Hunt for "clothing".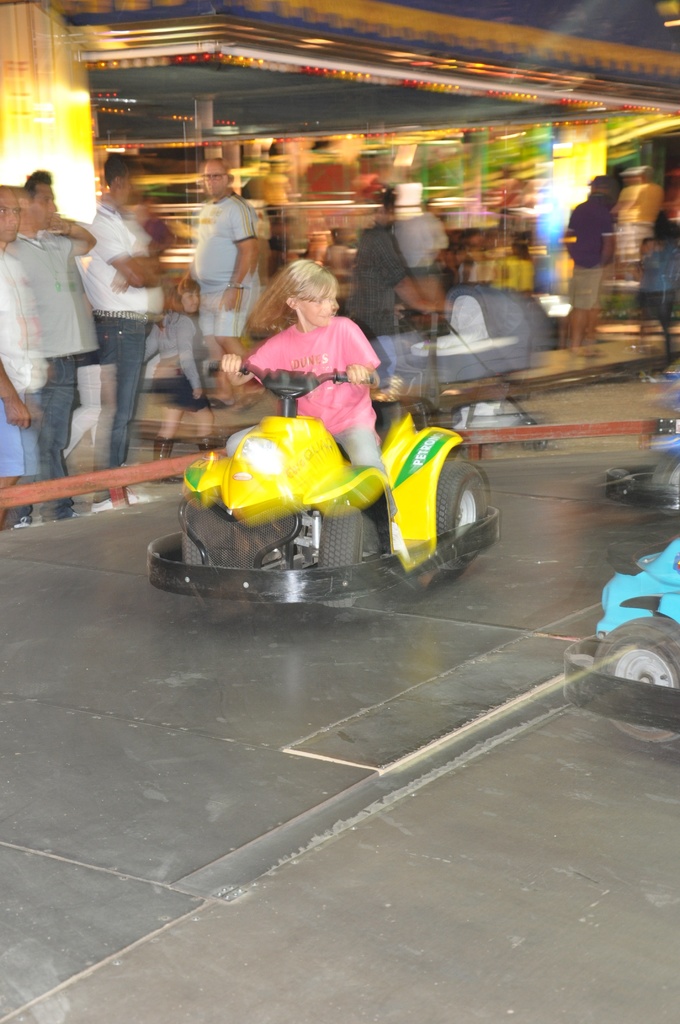
Hunted down at 617/182/662/263.
